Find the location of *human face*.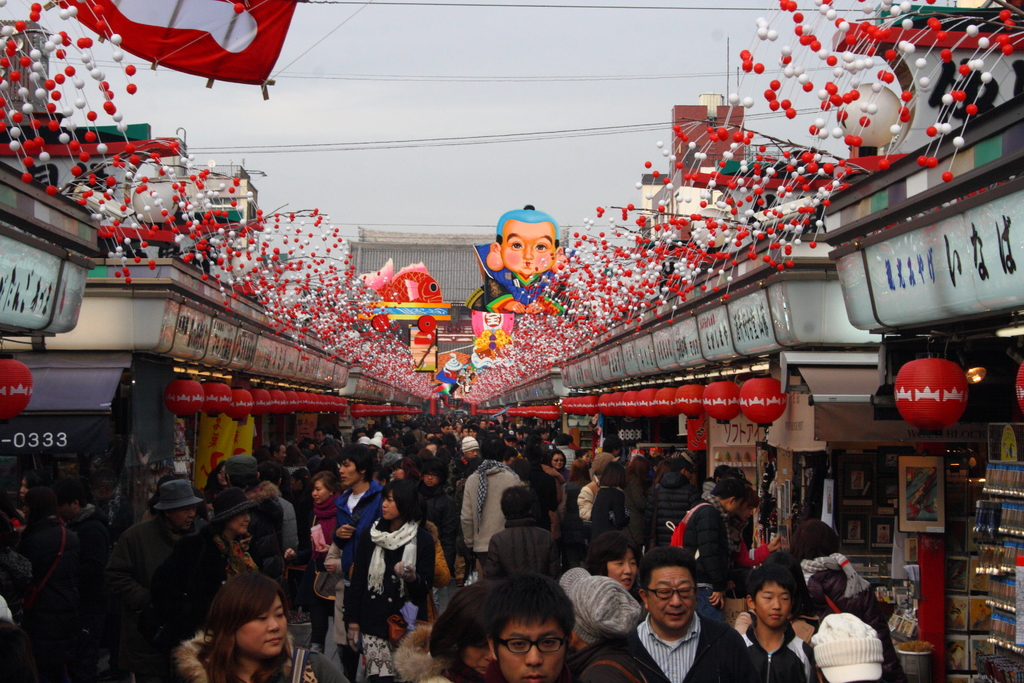
Location: box(228, 514, 252, 541).
